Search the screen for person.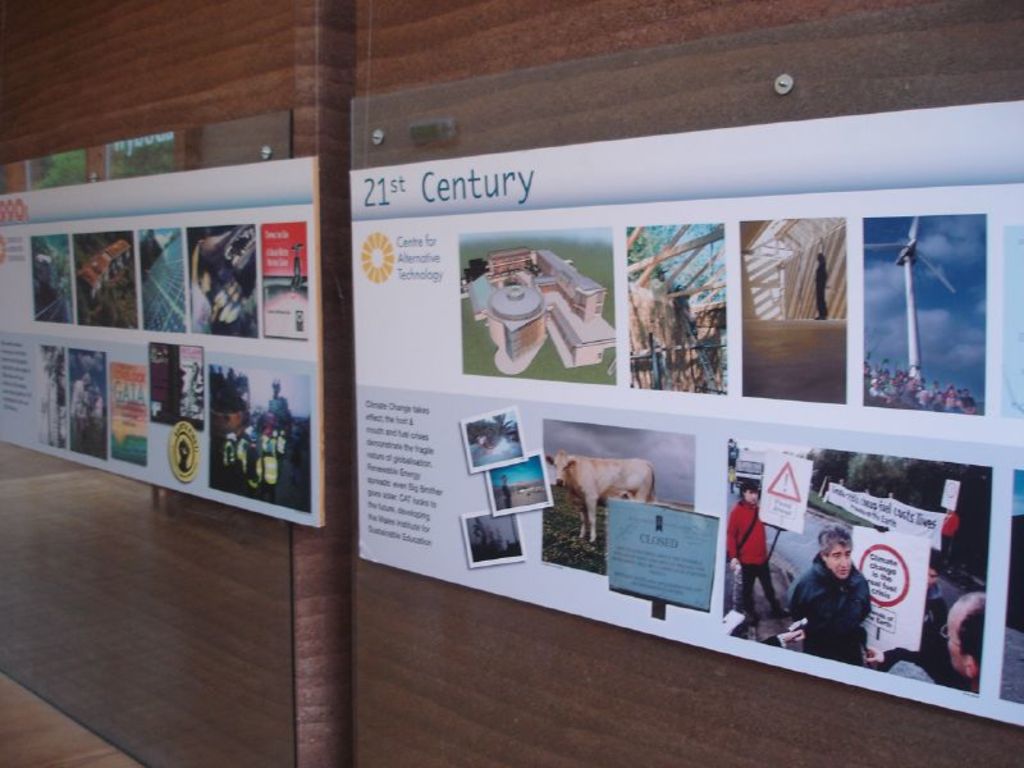
Found at {"left": 941, "top": 595, "right": 982, "bottom": 686}.
